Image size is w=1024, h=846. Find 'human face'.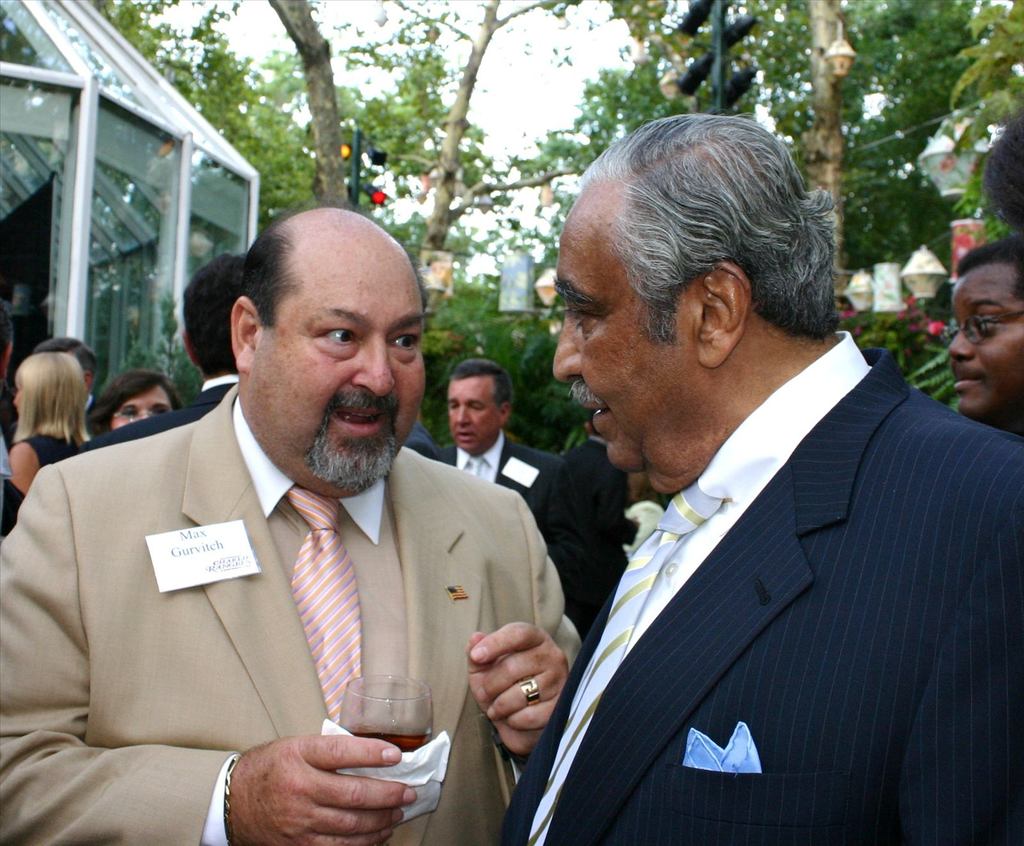
box=[15, 386, 29, 417].
